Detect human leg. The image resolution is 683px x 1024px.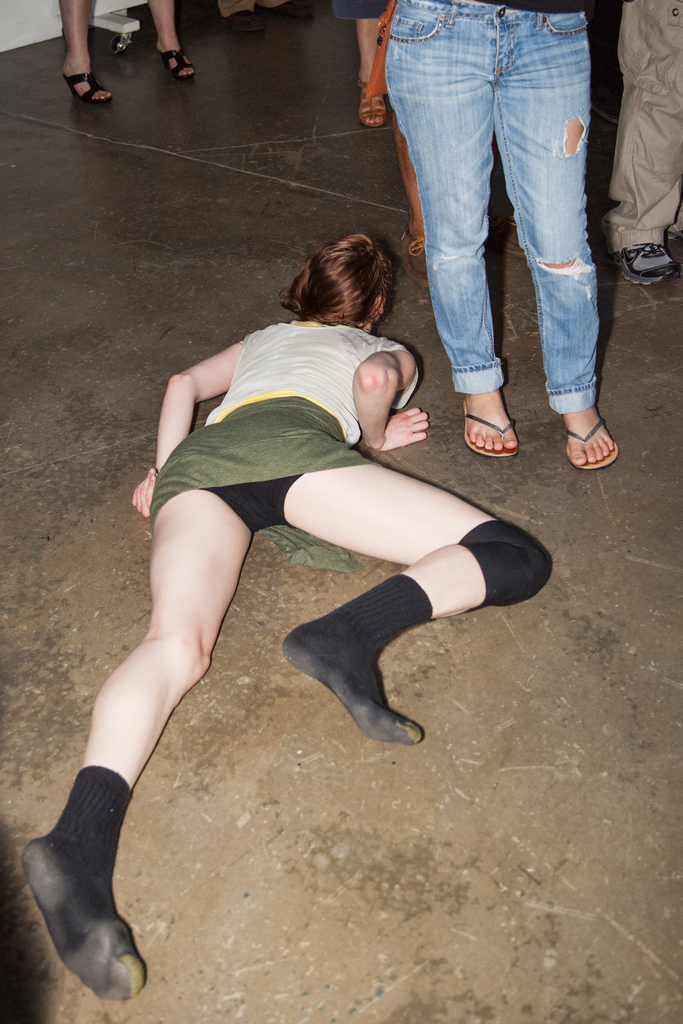
pyautogui.locateOnScreen(274, 452, 553, 753).
